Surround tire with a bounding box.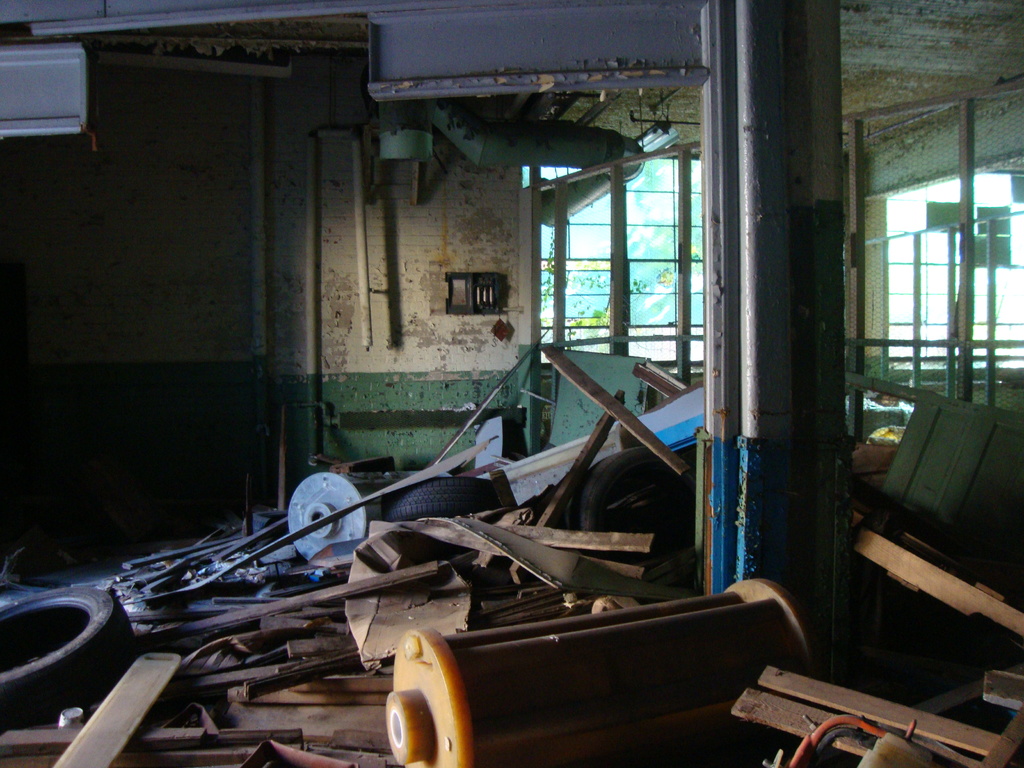
(left=239, top=508, right=291, bottom=535).
